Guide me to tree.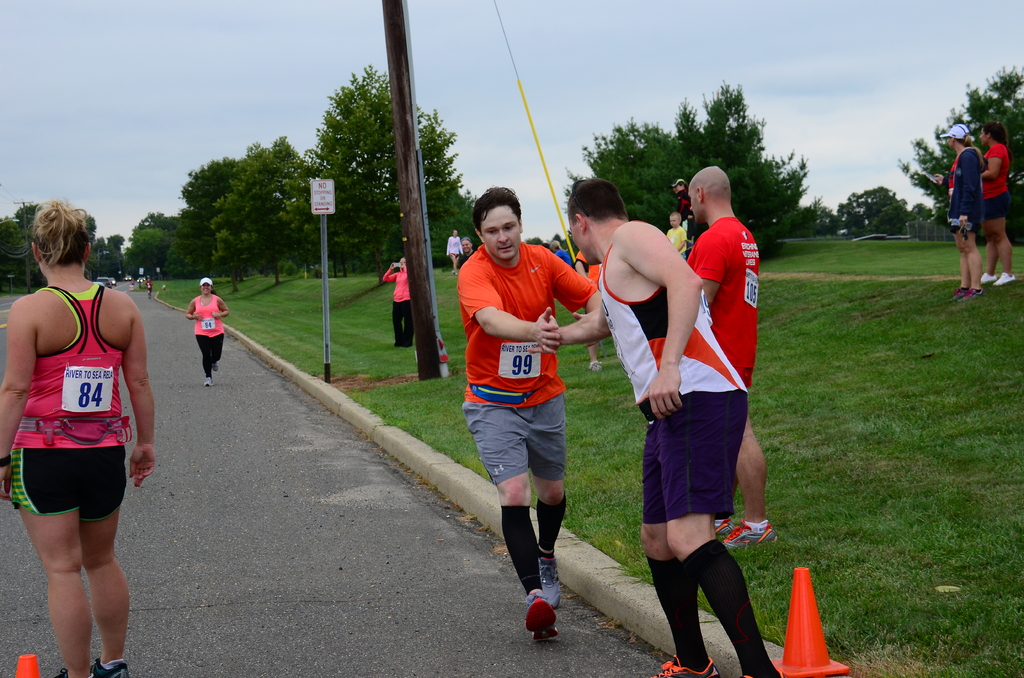
Guidance: (561,77,808,260).
